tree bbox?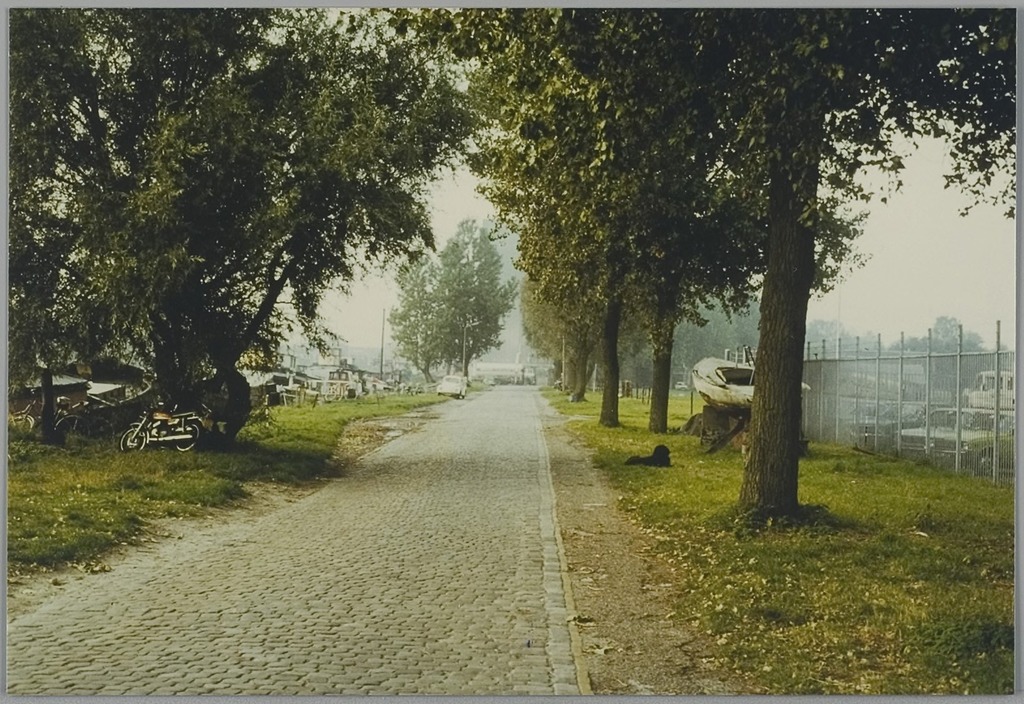
[398,206,522,392]
